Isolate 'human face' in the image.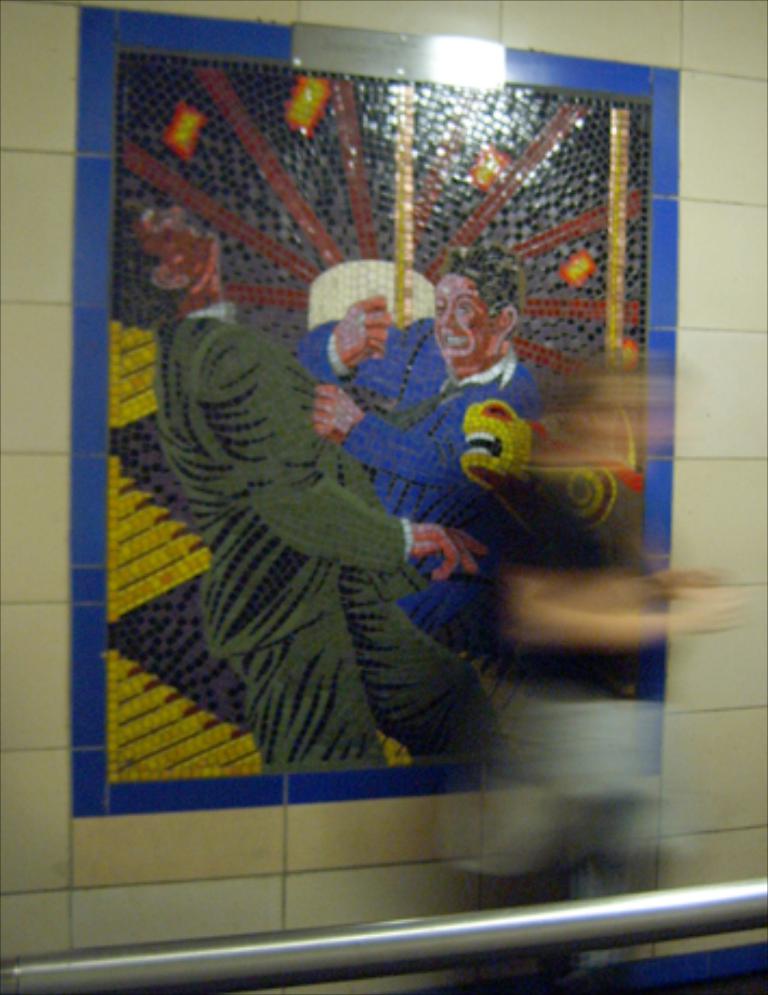
Isolated region: rect(422, 266, 485, 376).
